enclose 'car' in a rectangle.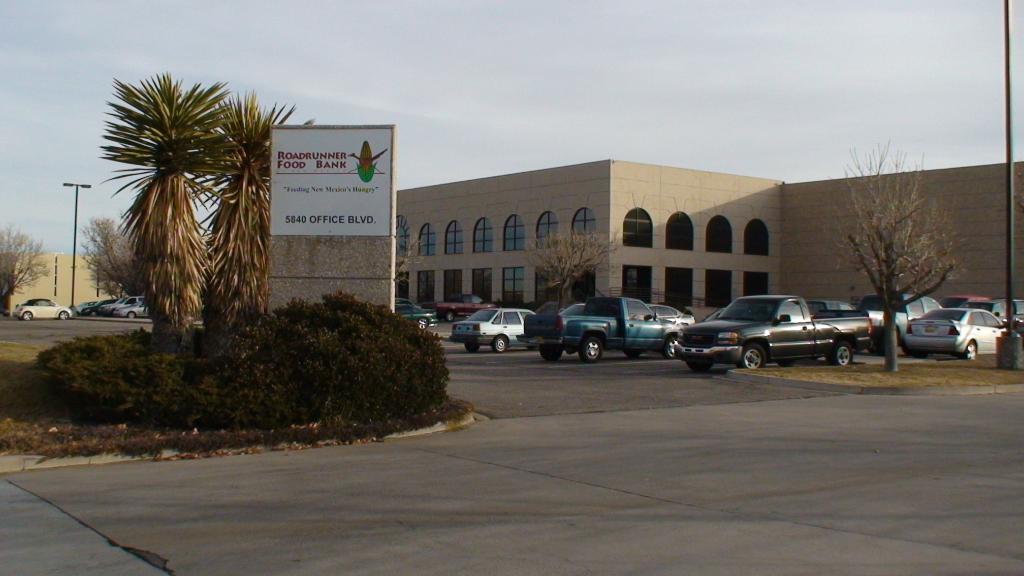
(904,306,1005,360).
